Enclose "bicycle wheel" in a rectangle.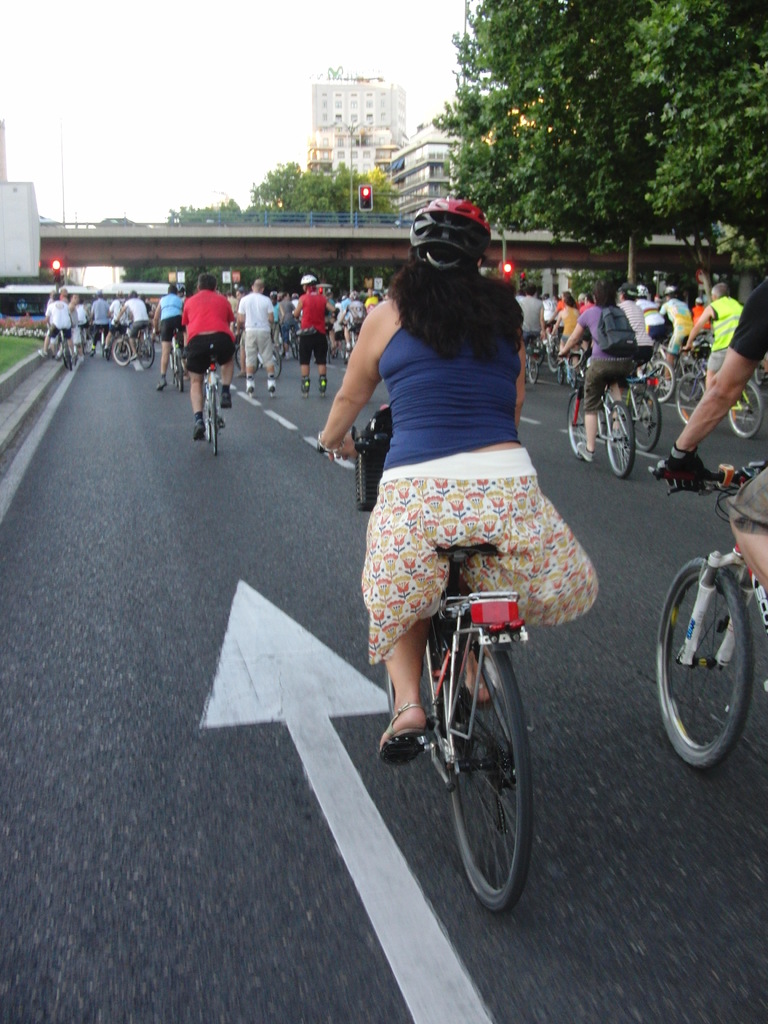
[x1=60, y1=341, x2=72, y2=371].
